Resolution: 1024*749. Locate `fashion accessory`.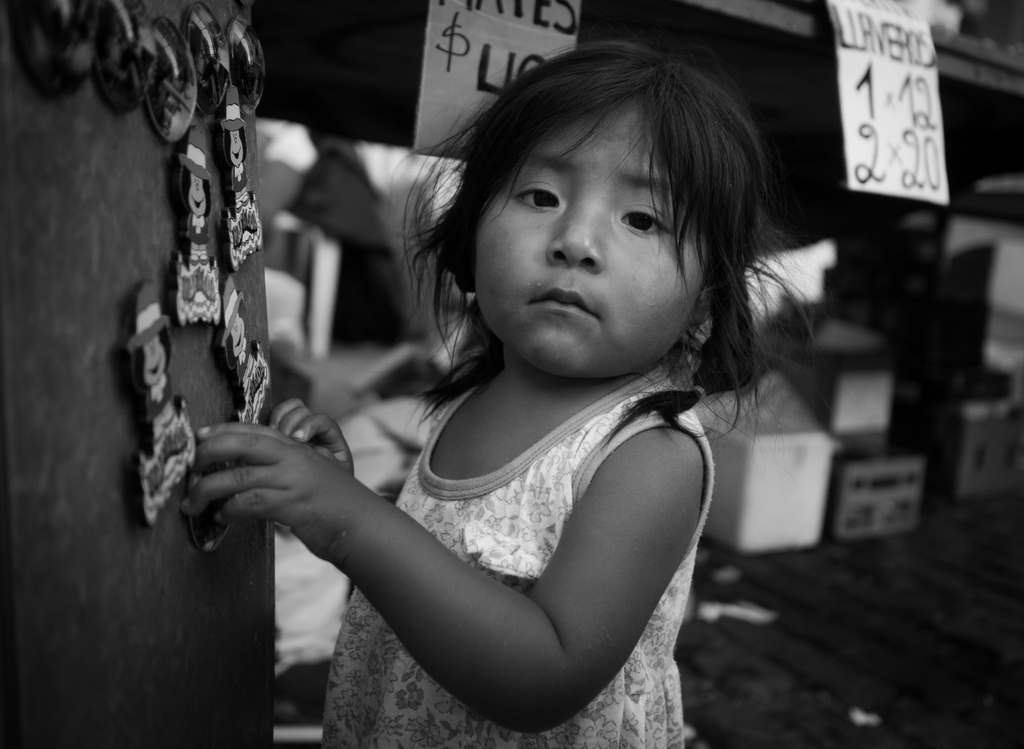
region(220, 273, 243, 345).
